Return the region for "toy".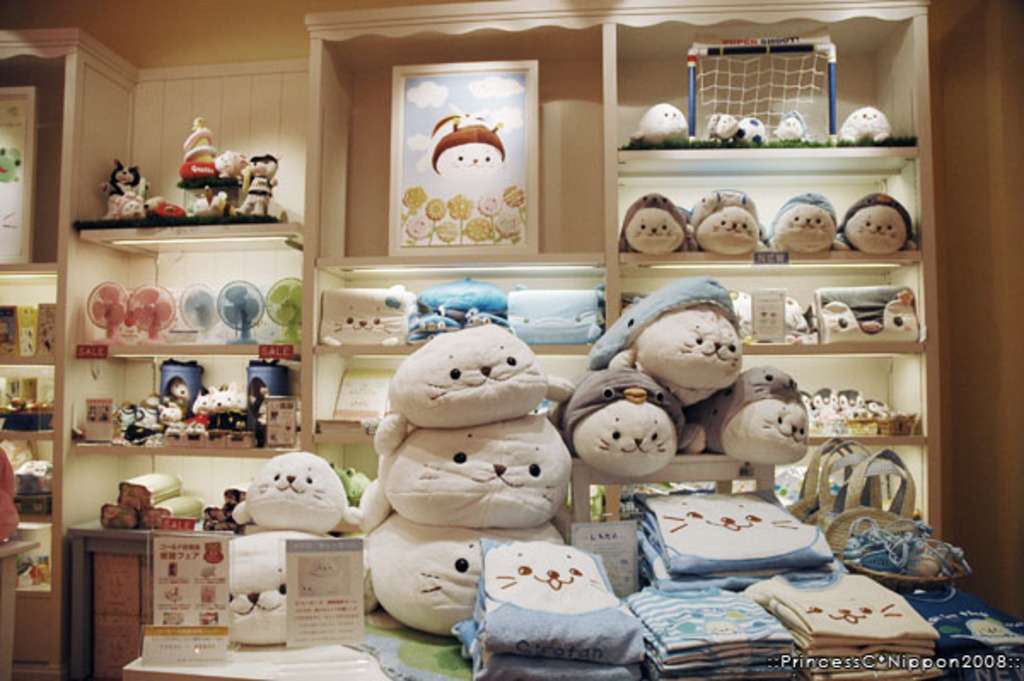
locate(785, 382, 913, 451).
